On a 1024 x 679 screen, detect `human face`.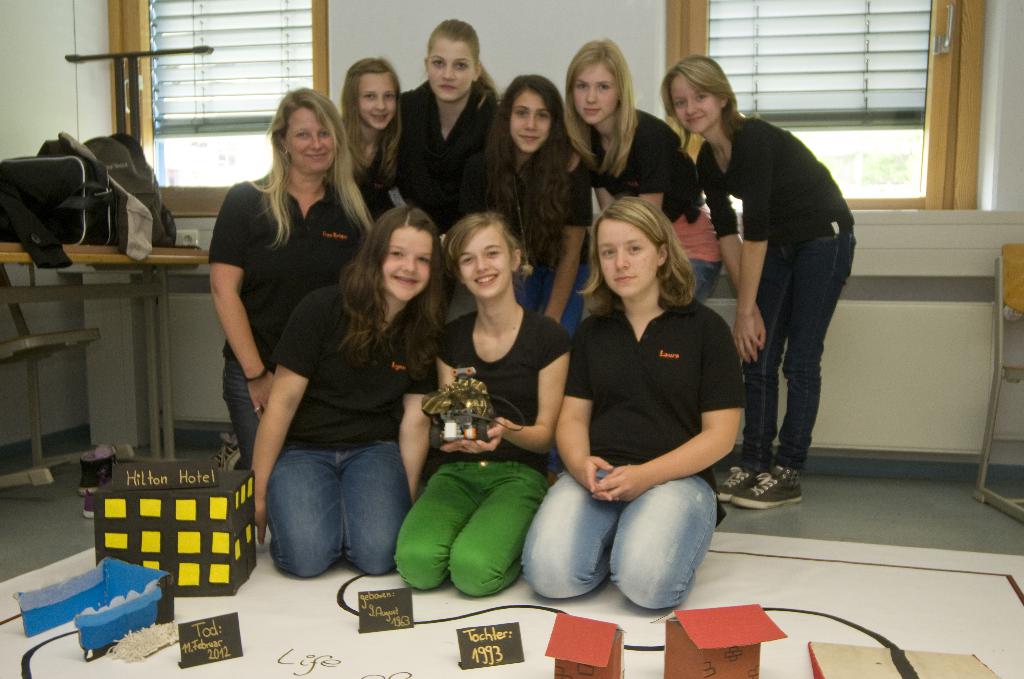
598/221/657/297.
